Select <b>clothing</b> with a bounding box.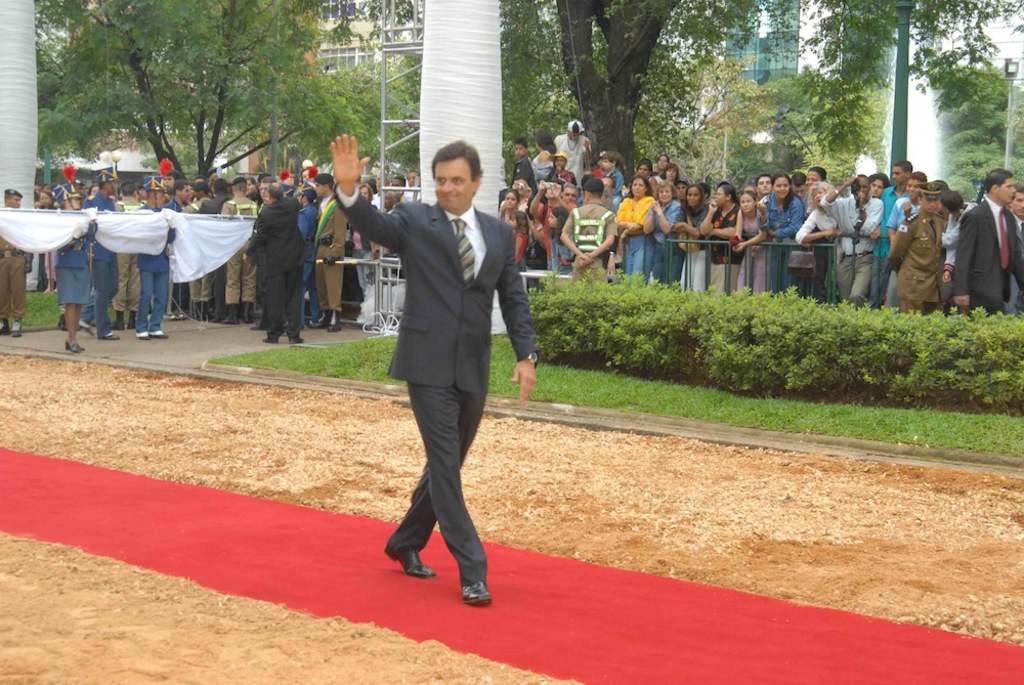
select_region(308, 186, 353, 306).
